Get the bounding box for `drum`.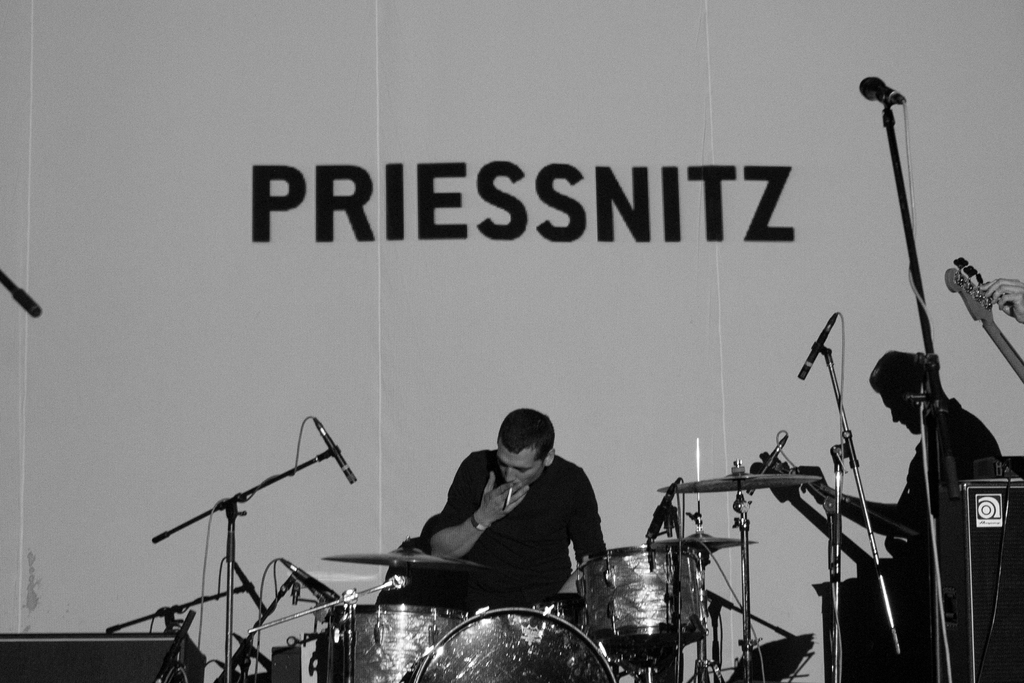
{"x1": 411, "y1": 607, "x2": 616, "y2": 682}.
